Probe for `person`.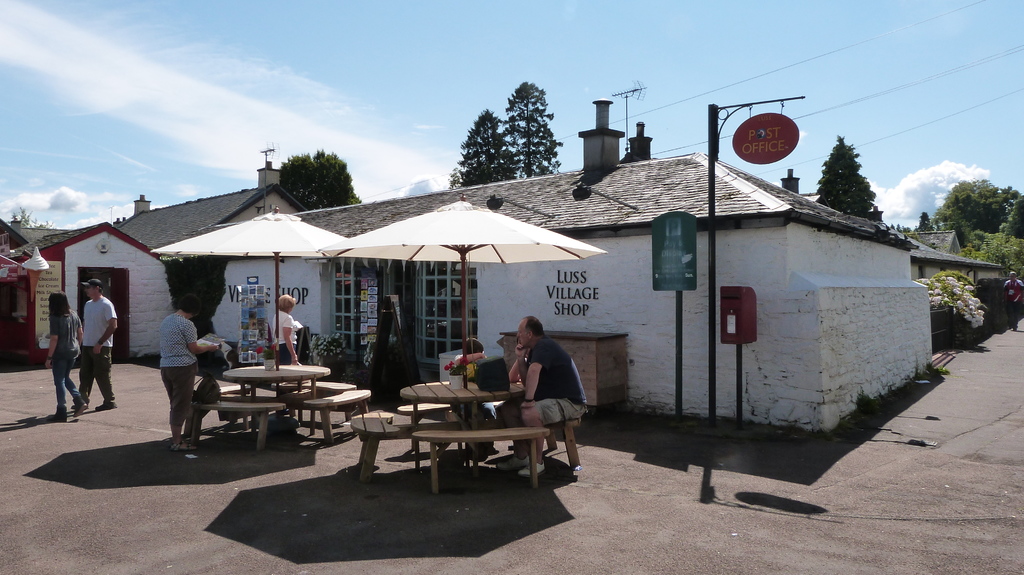
Probe result: 40, 288, 78, 424.
